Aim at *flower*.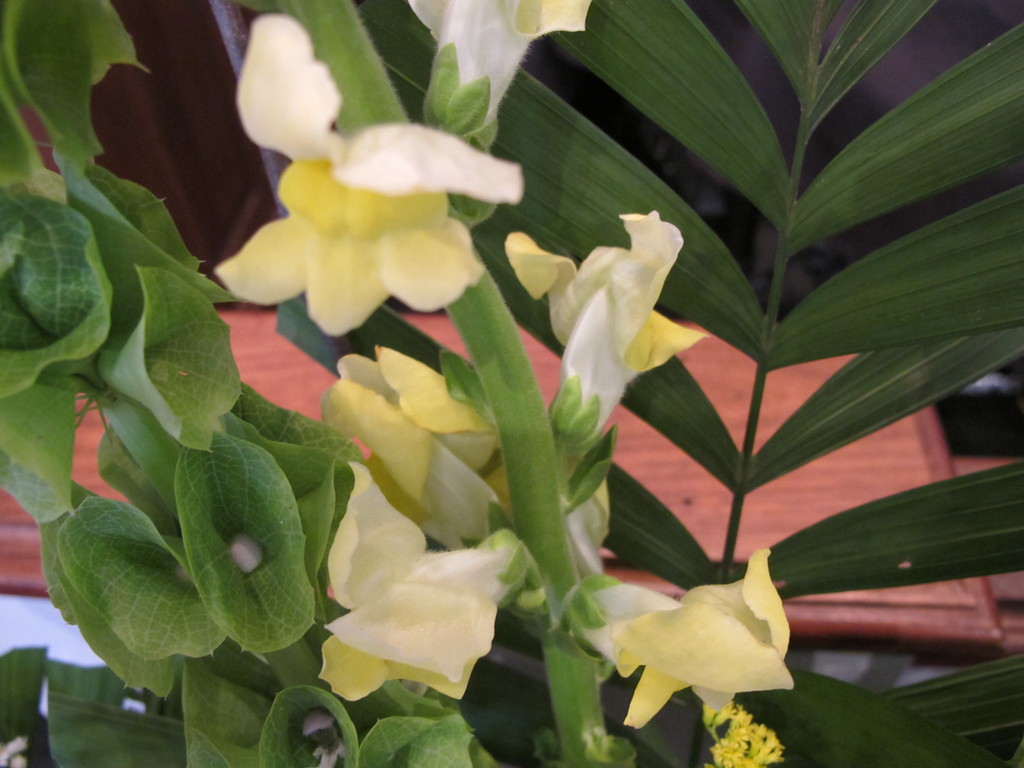
Aimed at <box>284,483,488,676</box>.
